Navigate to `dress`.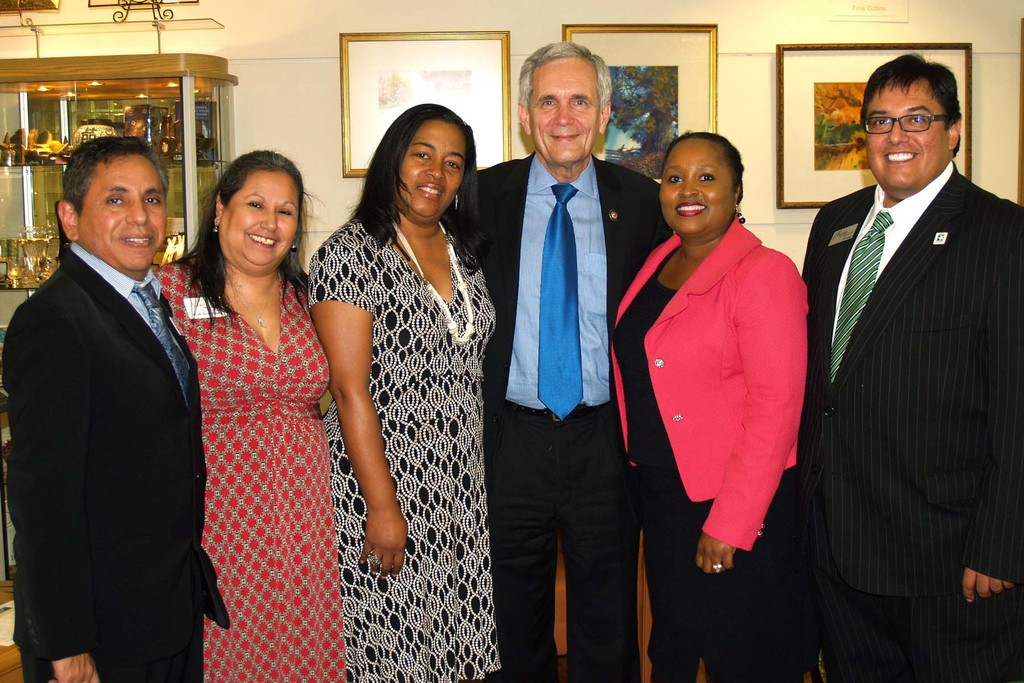
Navigation target: locate(317, 142, 499, 644).
